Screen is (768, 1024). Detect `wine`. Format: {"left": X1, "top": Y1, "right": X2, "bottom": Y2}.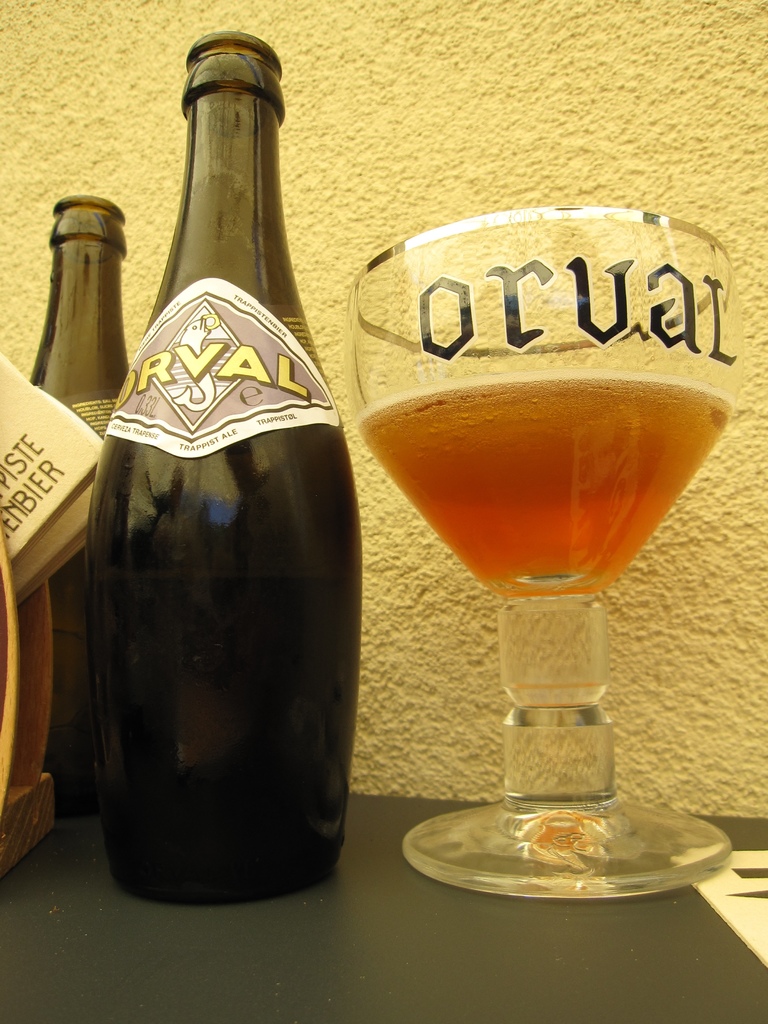
{"left": 73, "top": 63, "right": 364, "bottom": 899}.
